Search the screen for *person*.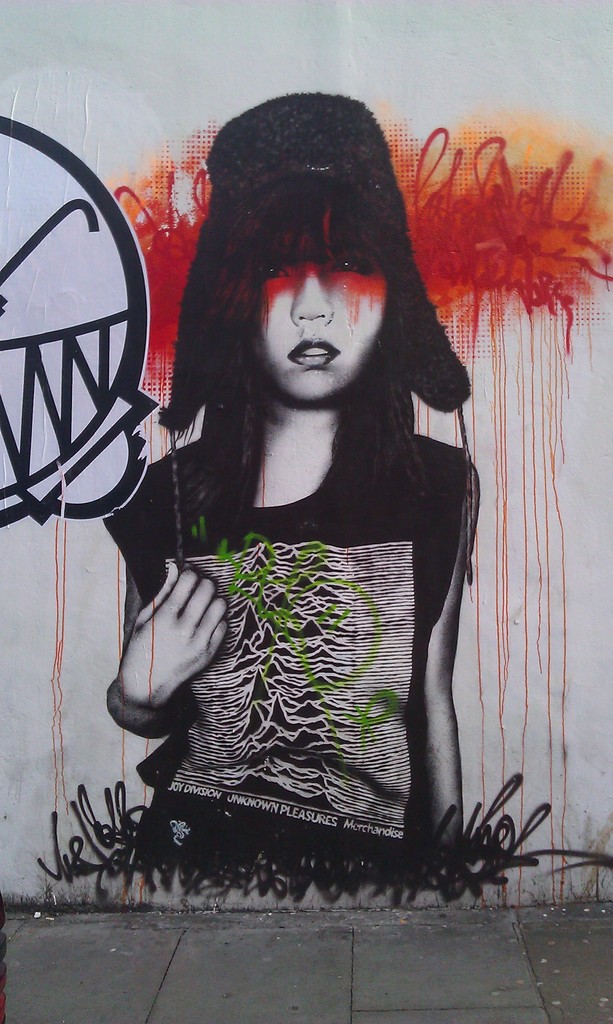
Found at crop(95, 134, 514, 916).
